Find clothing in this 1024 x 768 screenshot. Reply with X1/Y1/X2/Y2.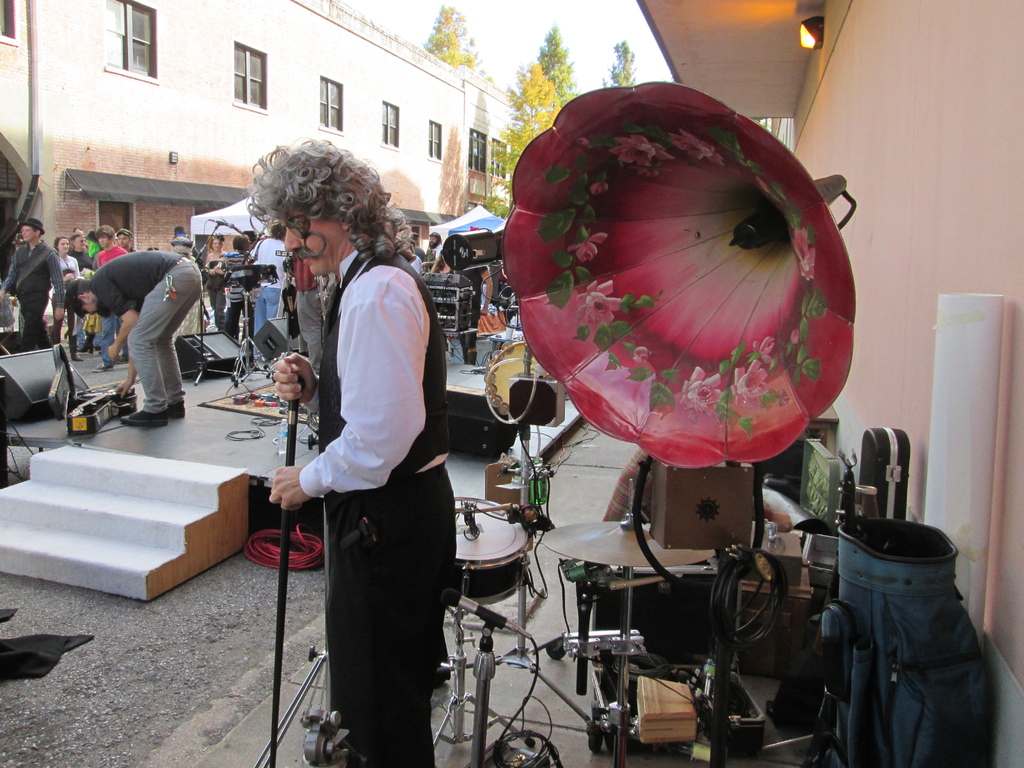
445/261/485/363.
